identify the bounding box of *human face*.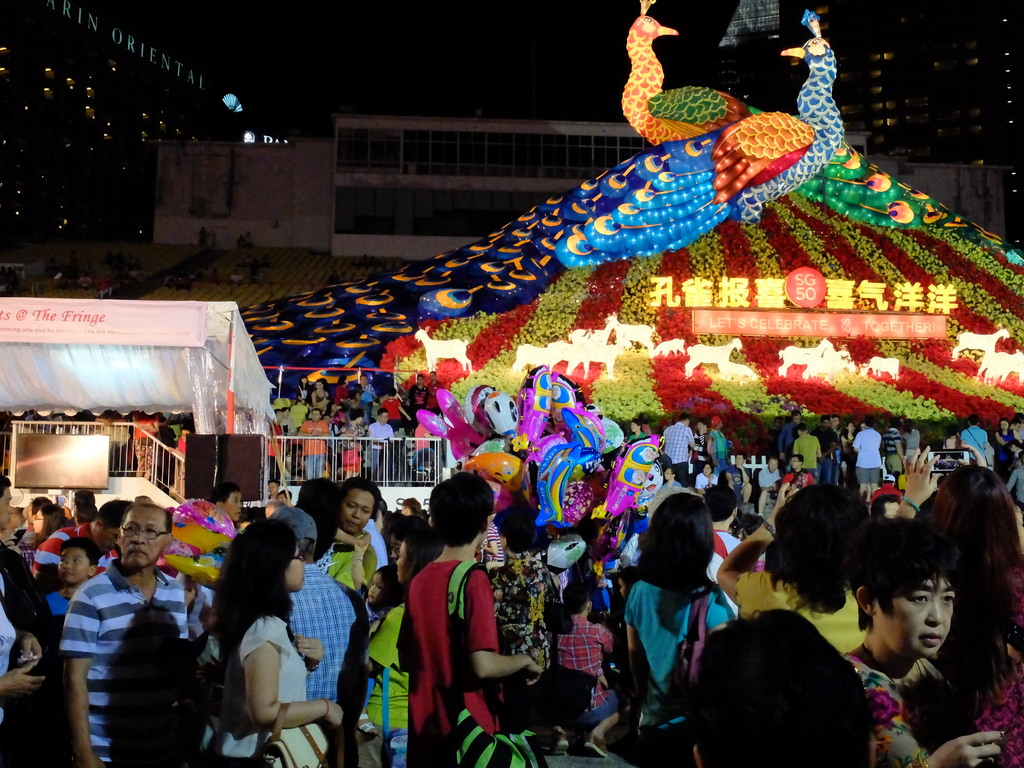
left=351, top=399, right=357, bottom=409.
